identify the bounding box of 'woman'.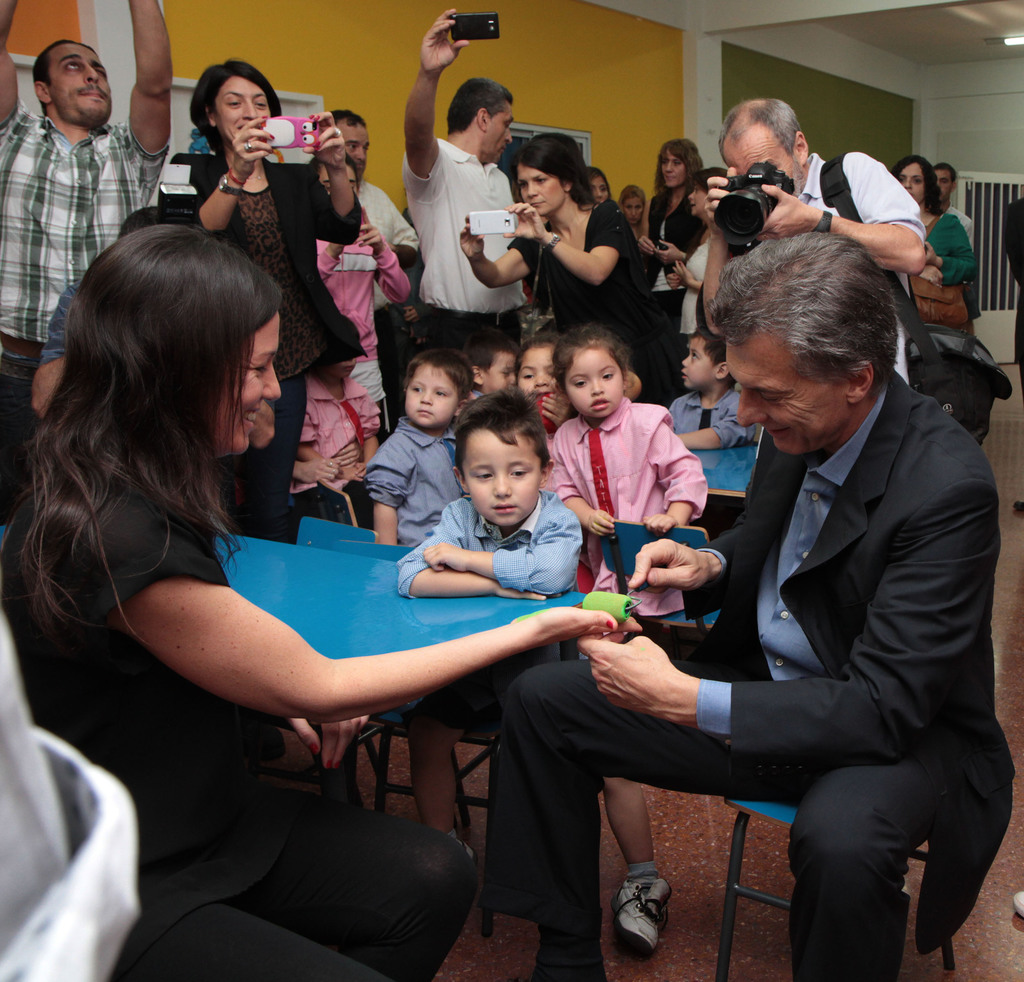
(154, 52, 364, 544).
